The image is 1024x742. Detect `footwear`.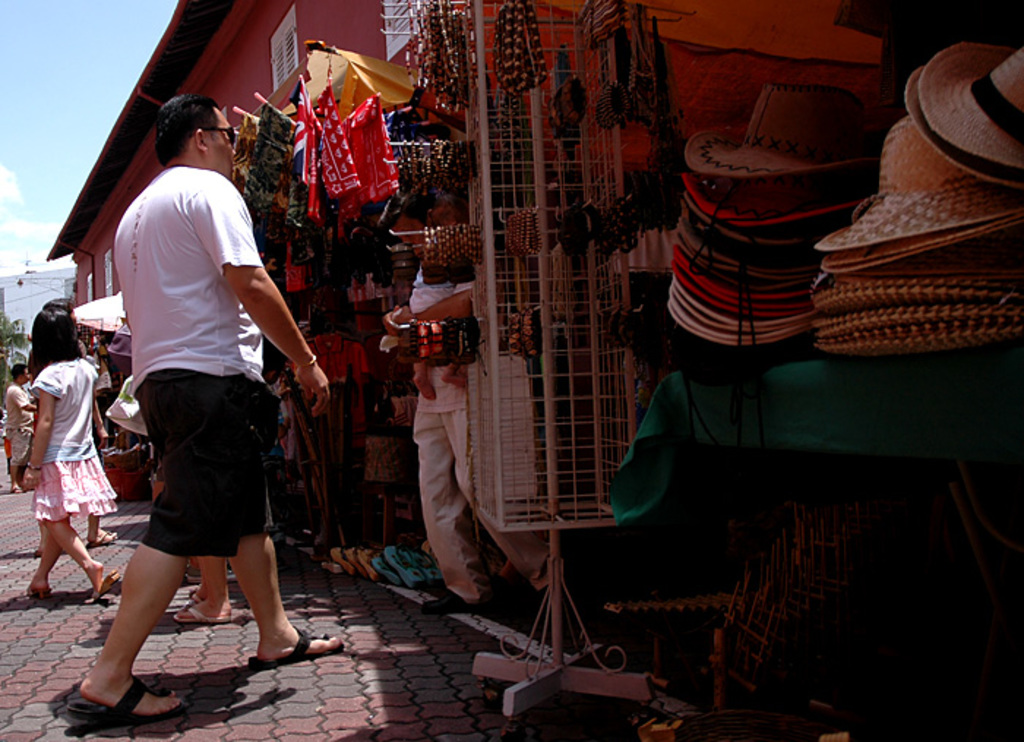
Detection: [x1=66, y1=683, x2=181, y2=723].
